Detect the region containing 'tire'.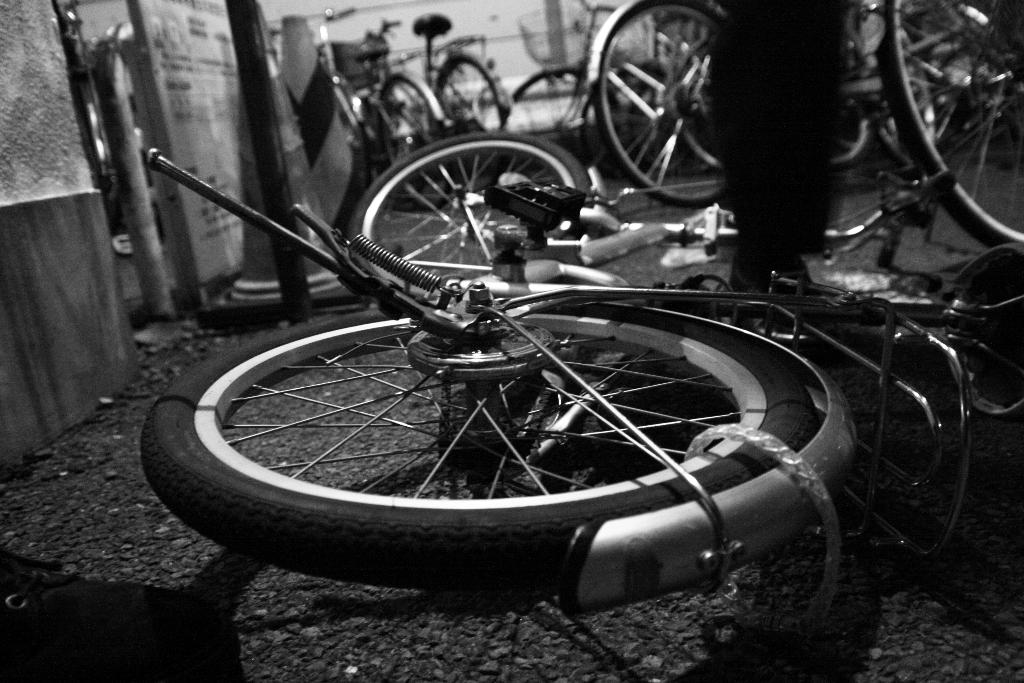
locate(873, 29, 968, 168).
